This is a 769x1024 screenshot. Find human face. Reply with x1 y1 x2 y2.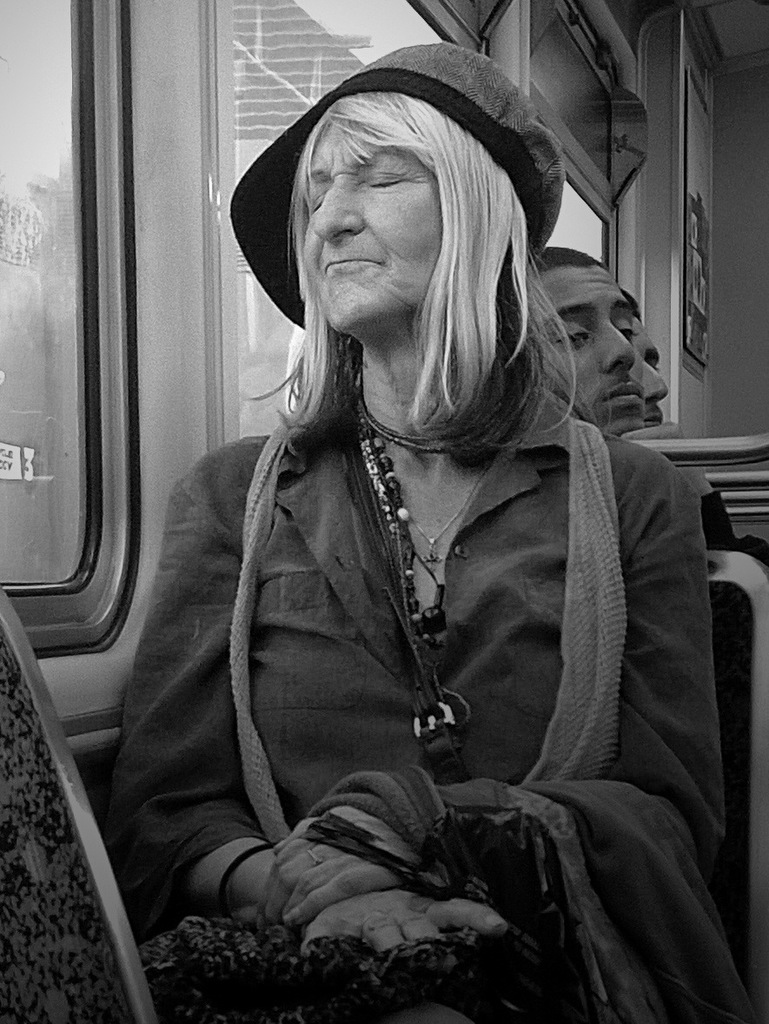
538 258 654 438.
